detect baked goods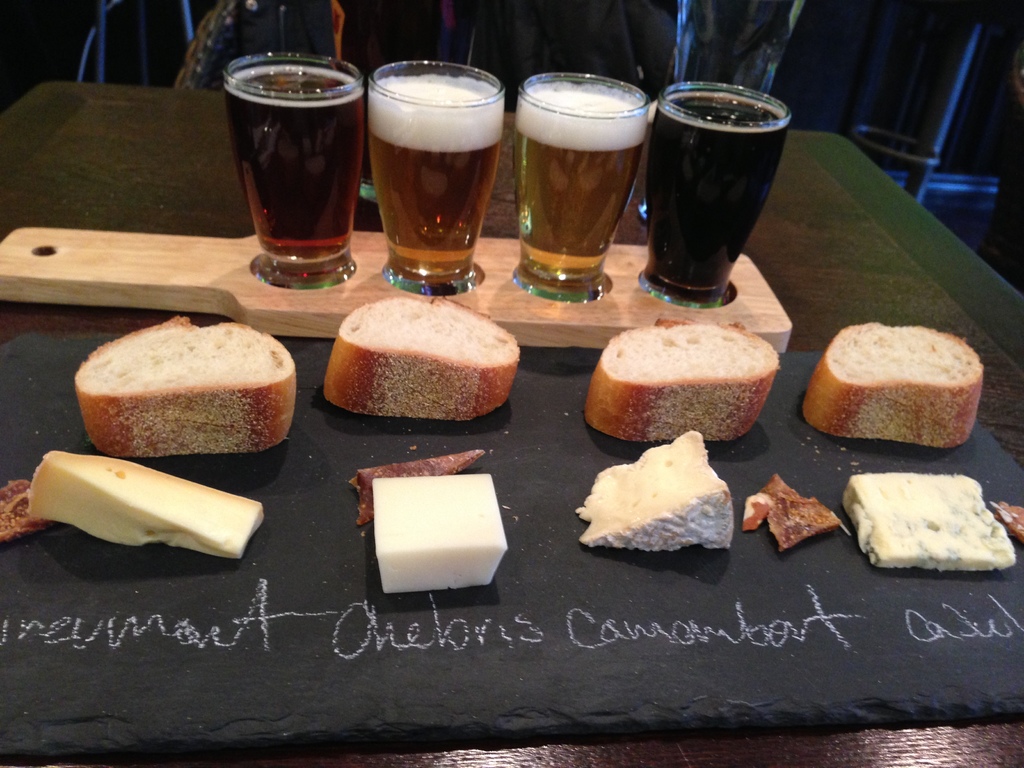
{"left": 801, "top": 320, "right": 975, "bottom": 452}
